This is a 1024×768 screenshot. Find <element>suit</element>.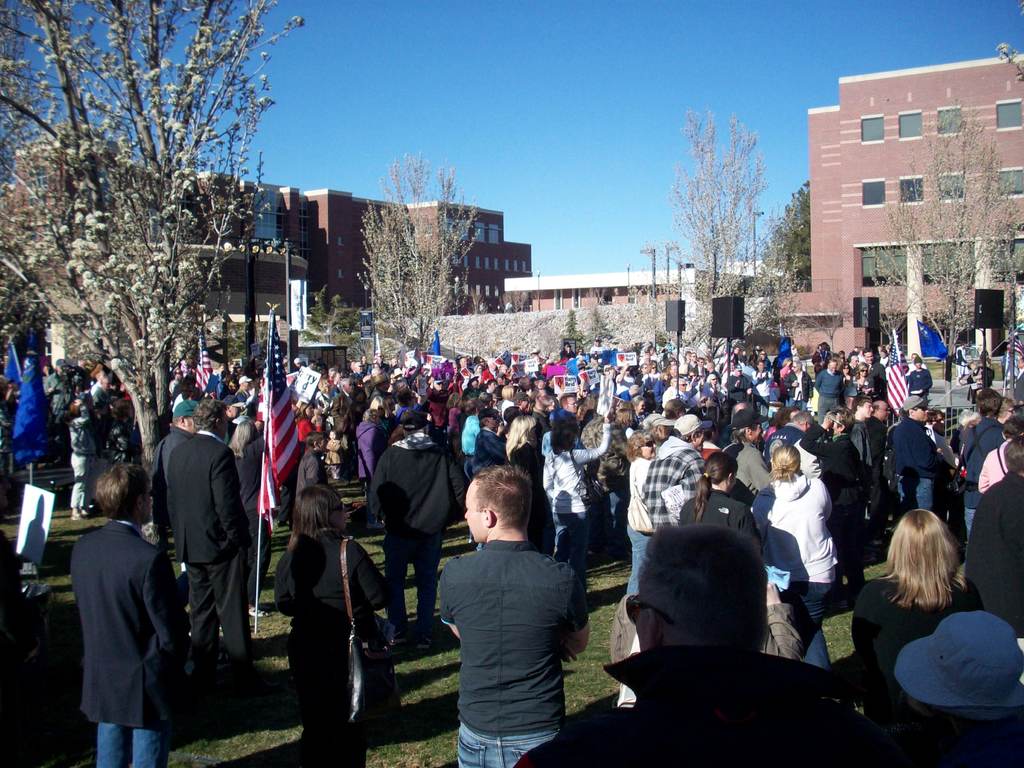
Bounding box: {"x1": 1014, "y1": 368, "x2": 1023, "y2": 420}.
